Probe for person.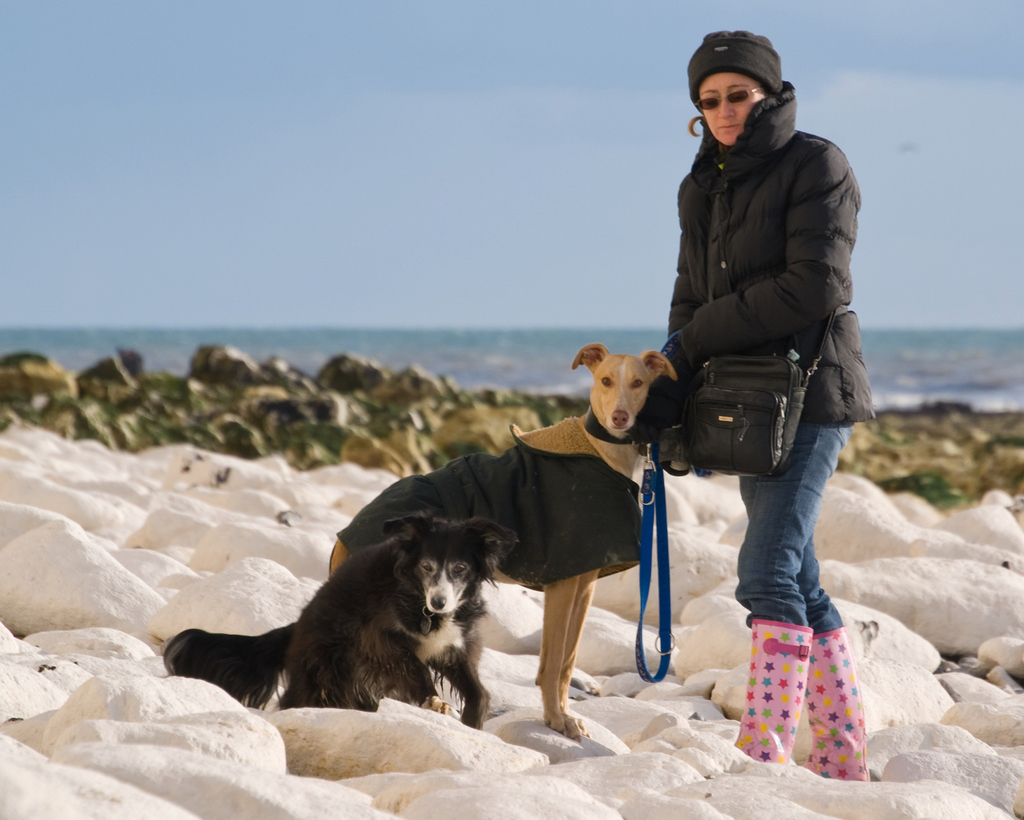
Probe result: (620, 24, 859, 674).
